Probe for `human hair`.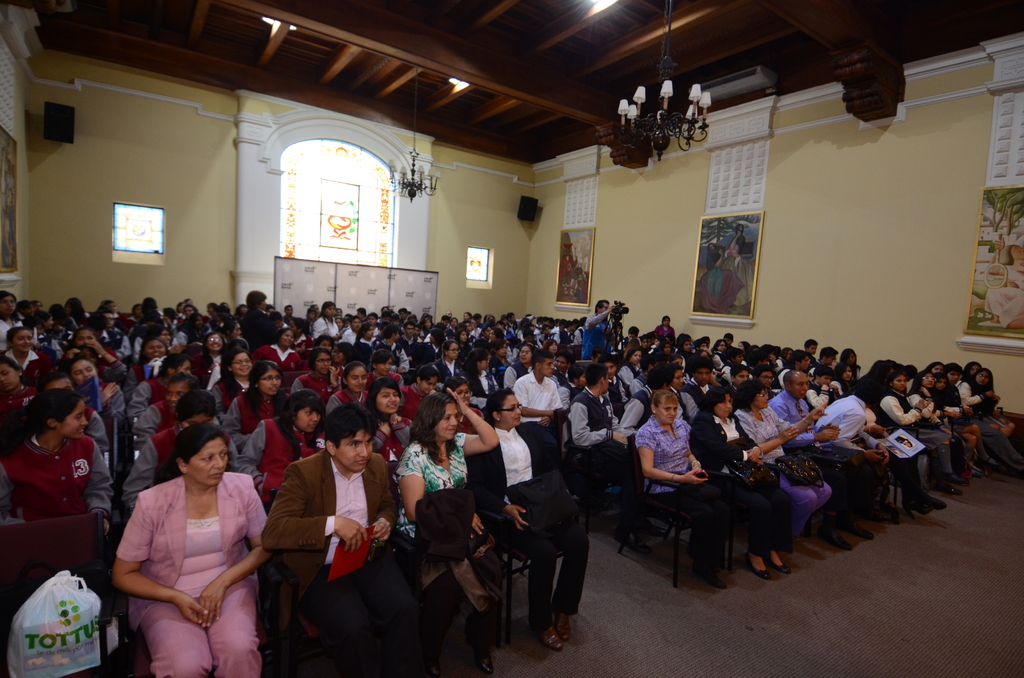
Probe result: BBox(837, 347, 857, 364).
